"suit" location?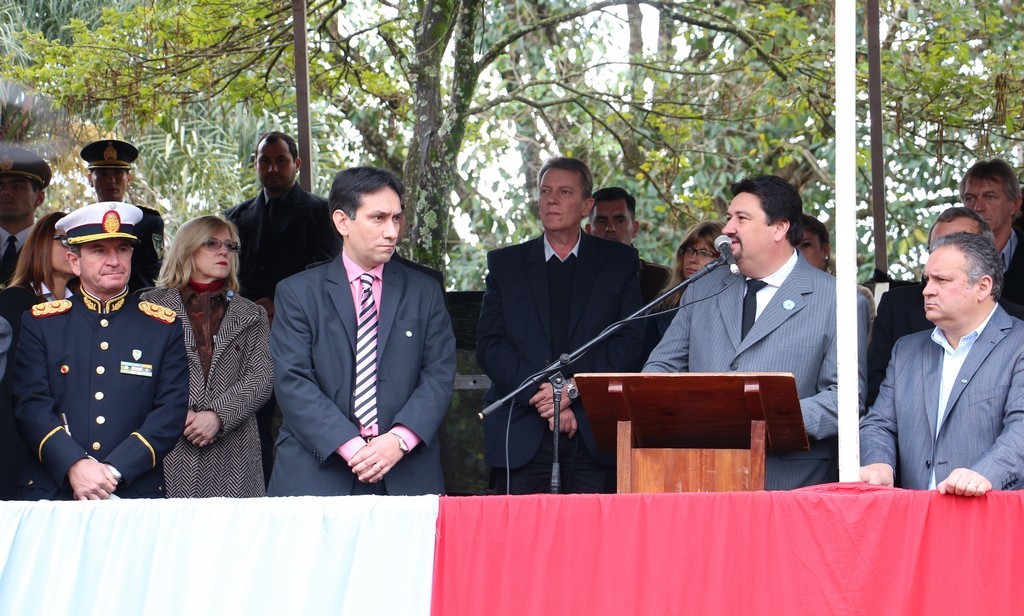
[left=639, top=248, right=868, bottom=490]
